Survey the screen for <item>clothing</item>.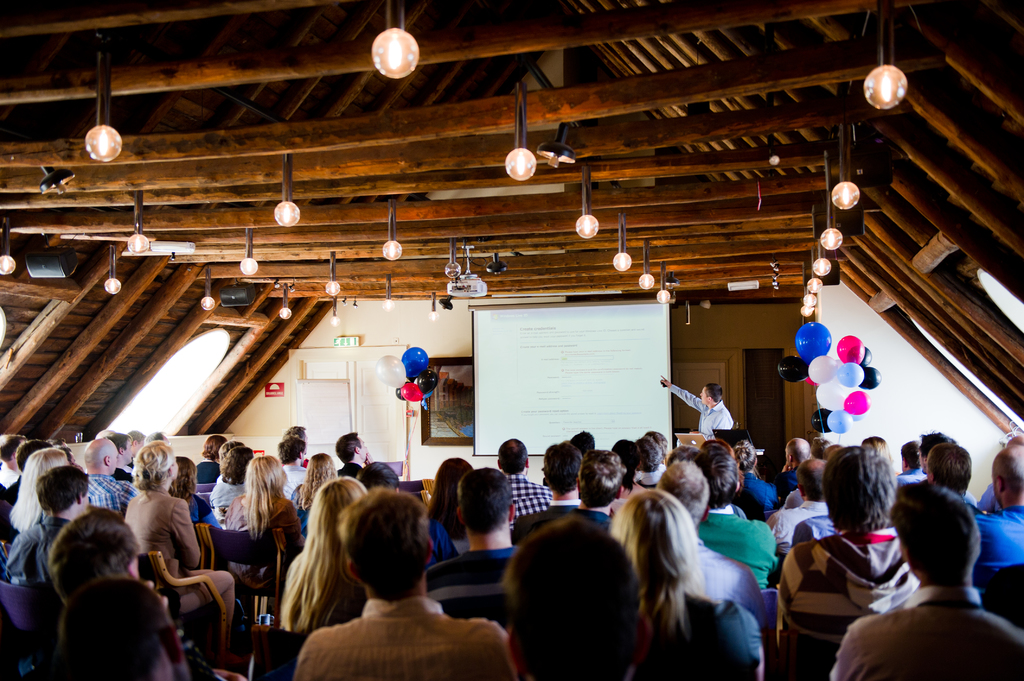
Survey found: detection(777, 503, 826, 549).
